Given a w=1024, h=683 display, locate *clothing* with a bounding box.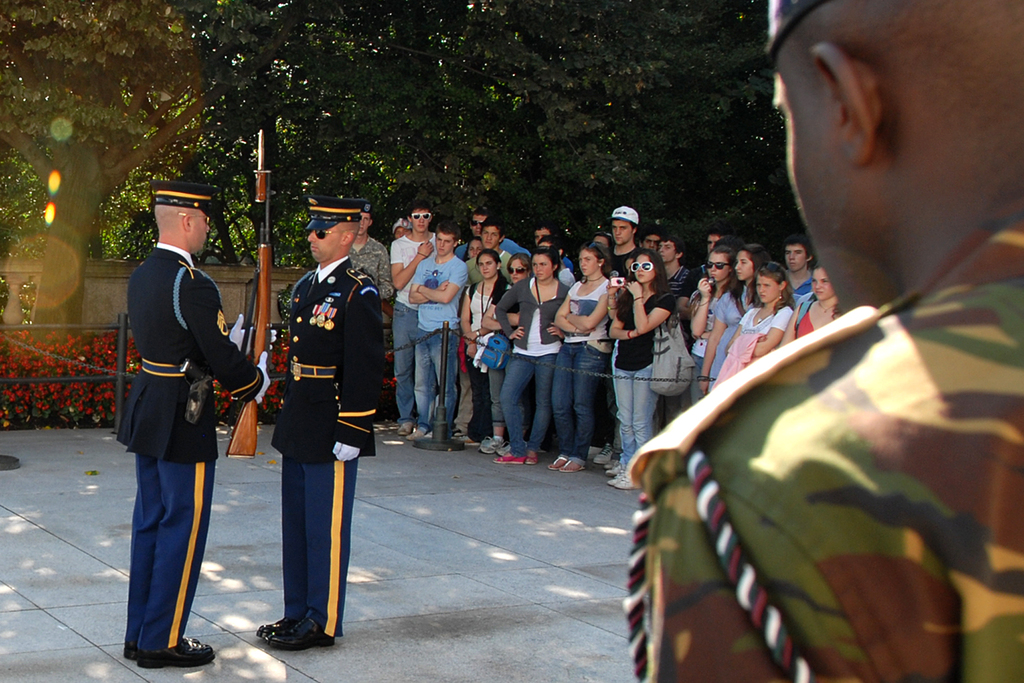
Located: x1=486 y1=265 x2=528 y2=434.
